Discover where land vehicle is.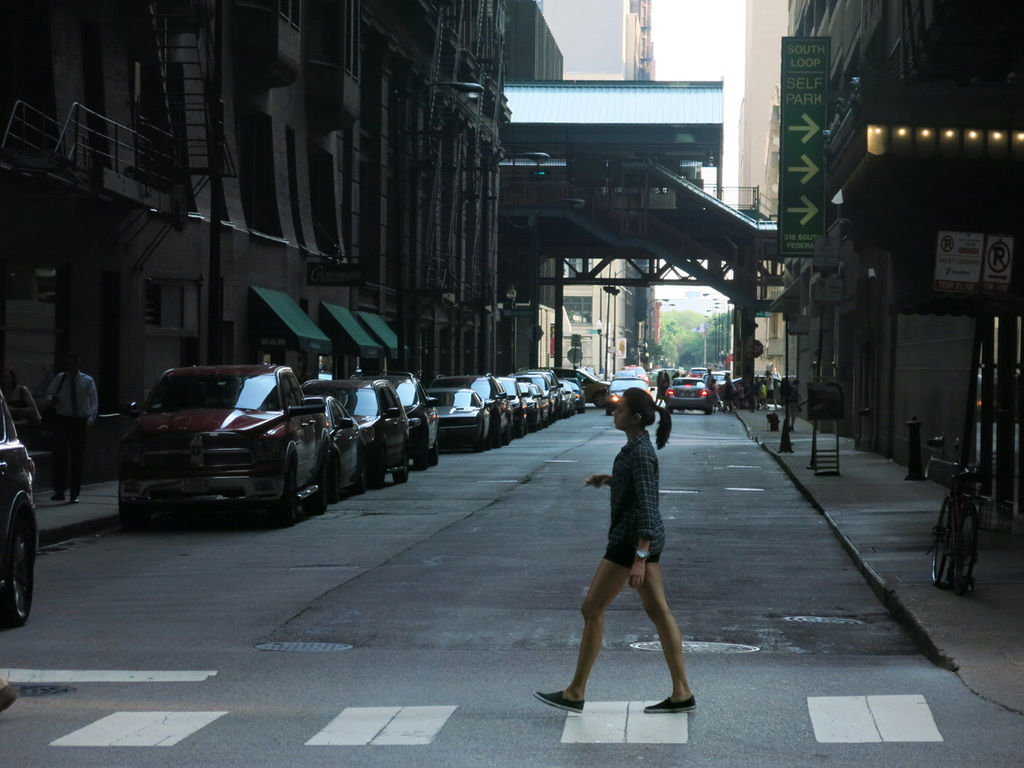
Discovered at detection(118, 364, 330, 524).
